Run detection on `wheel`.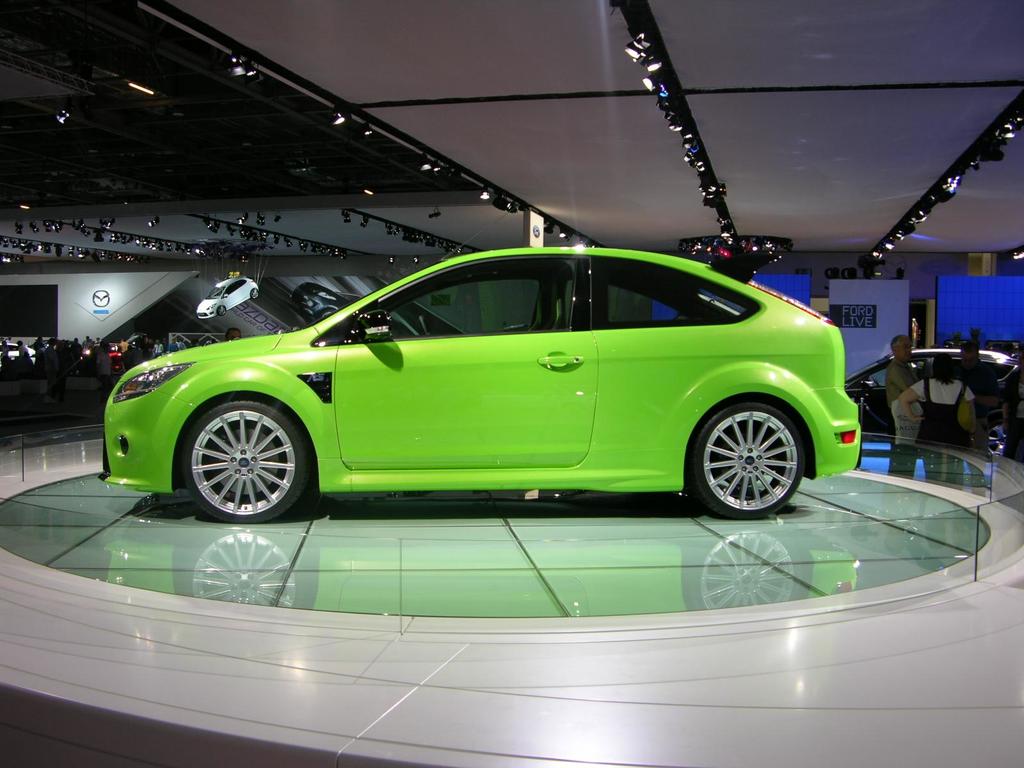
Result: Rect(987, 426, 1011, 452).
